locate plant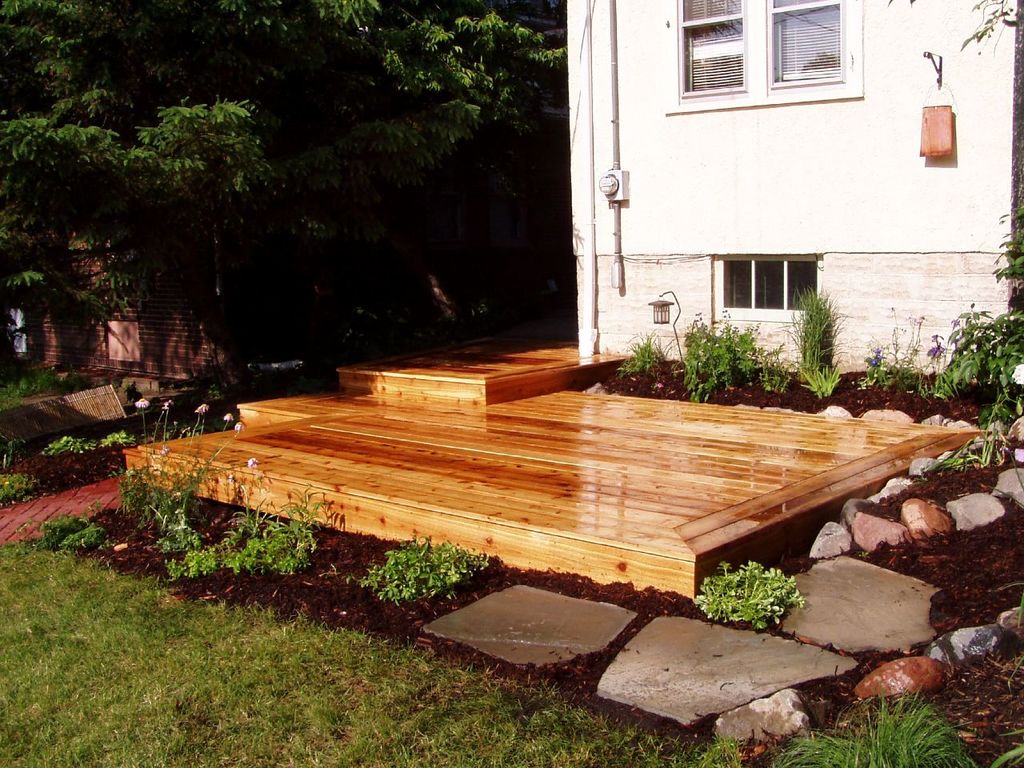
990/206/1023/298
